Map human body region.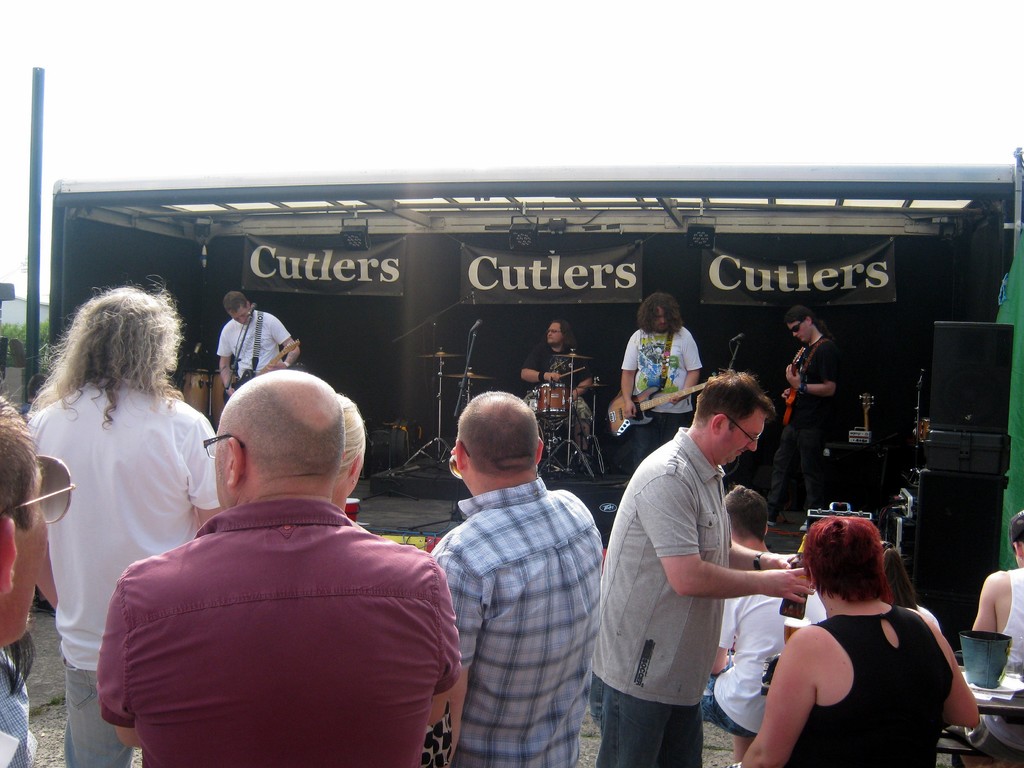
Mapped to locate(0, 382, 52, 767).
